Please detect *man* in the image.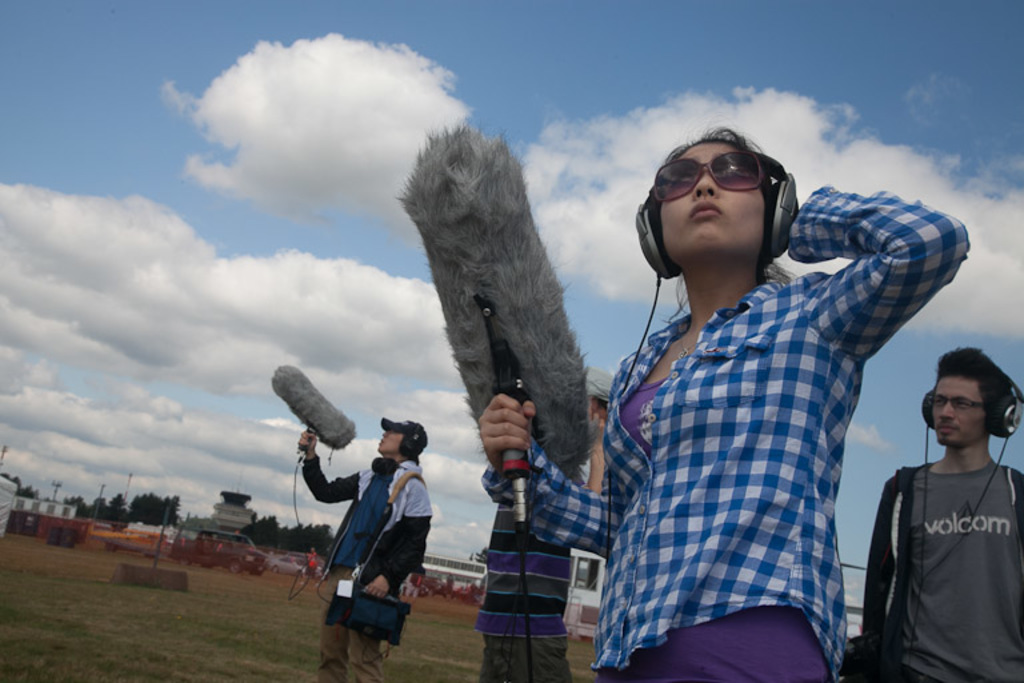
region(475, 368, 613, 682).
